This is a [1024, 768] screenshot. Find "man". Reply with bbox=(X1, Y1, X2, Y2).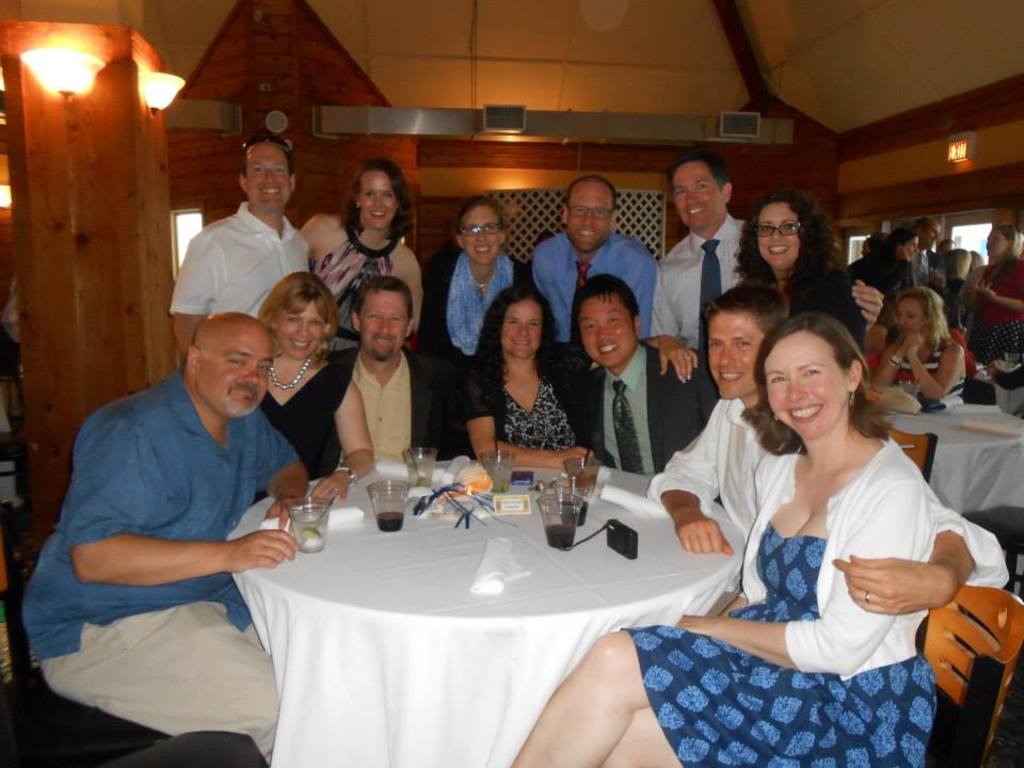
bbox=(656, 283, 788, 557).
